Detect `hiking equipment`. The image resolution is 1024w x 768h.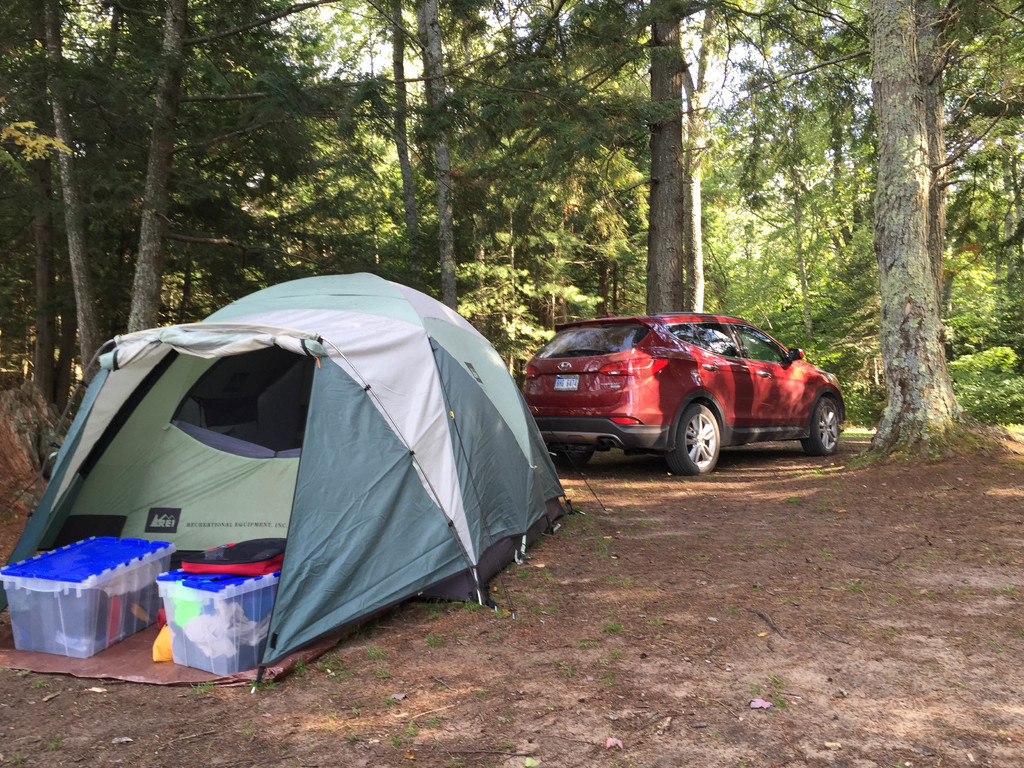
x1=0, y1=270, x2=639, y2=656.
